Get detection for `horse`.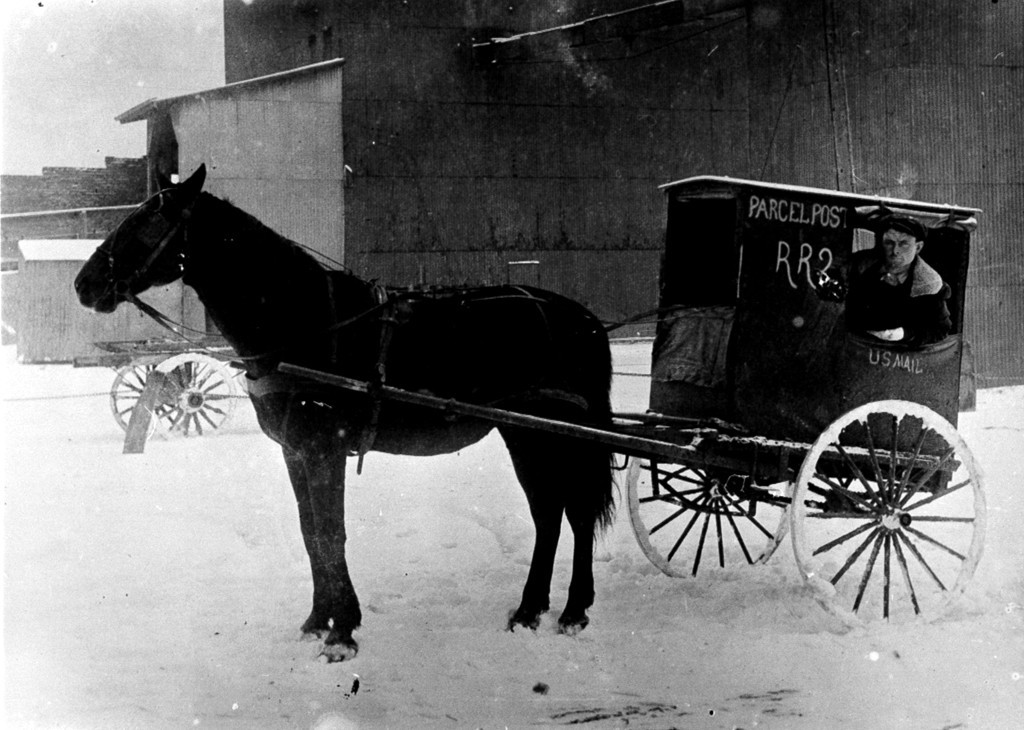
Detection: (x1=67, y1=161, x2=626, y2=662).
